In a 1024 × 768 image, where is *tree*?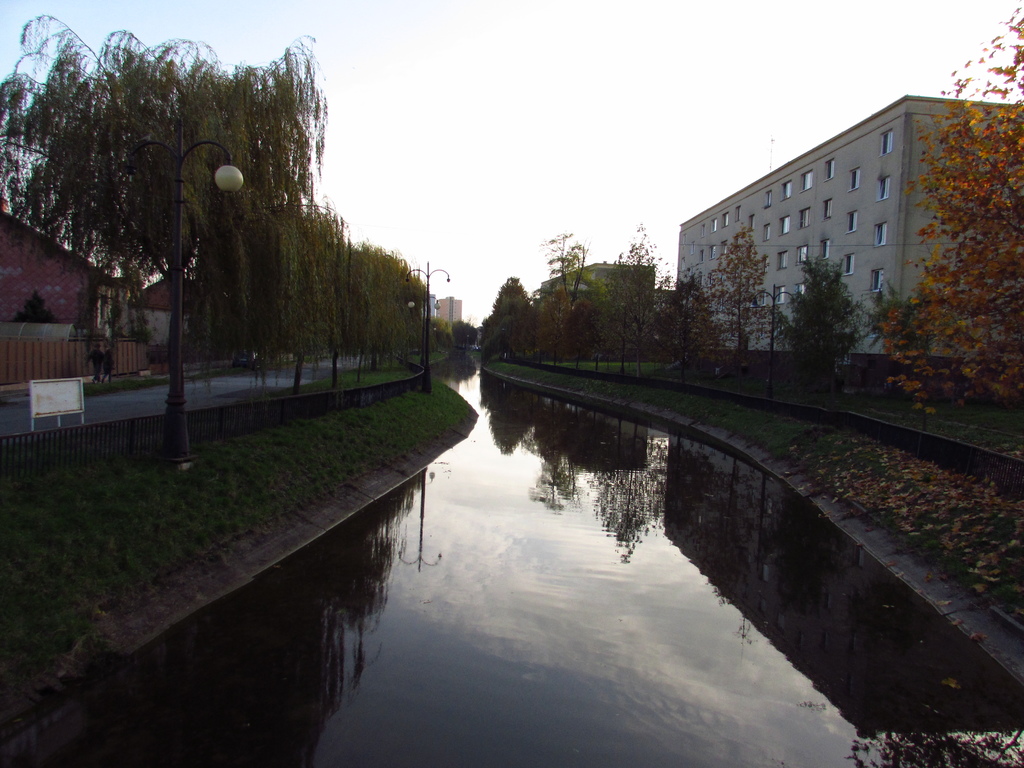
(left=451, top=320, right=488, bottom=346).
